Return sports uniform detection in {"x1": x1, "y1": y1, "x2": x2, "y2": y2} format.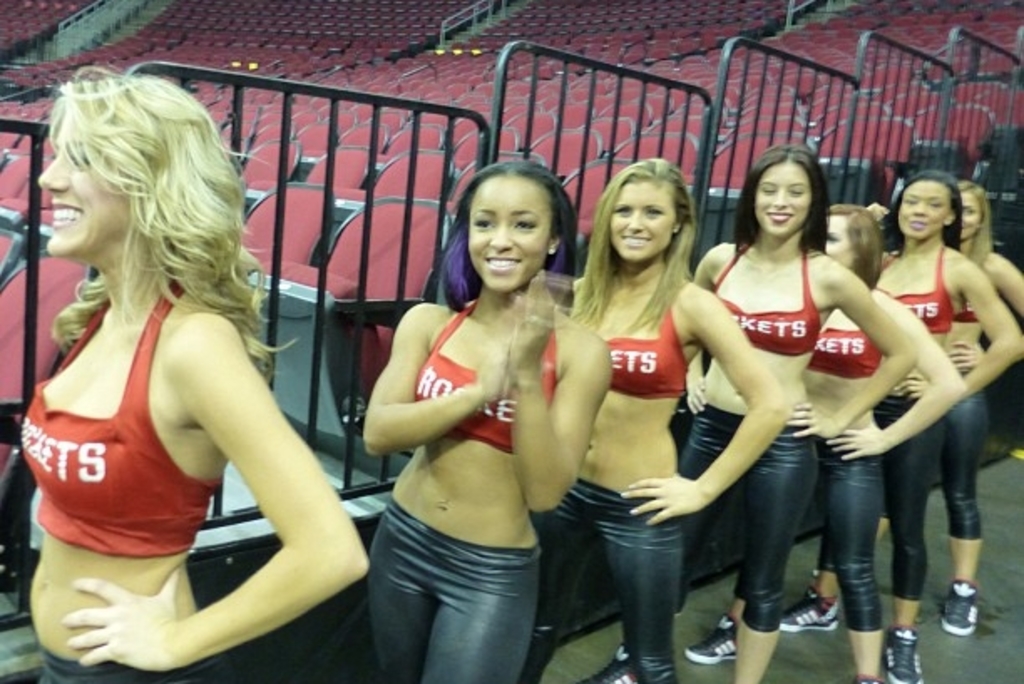
{"x1": 571, "y1": 266, "x2": 699, "y2": 406}.
